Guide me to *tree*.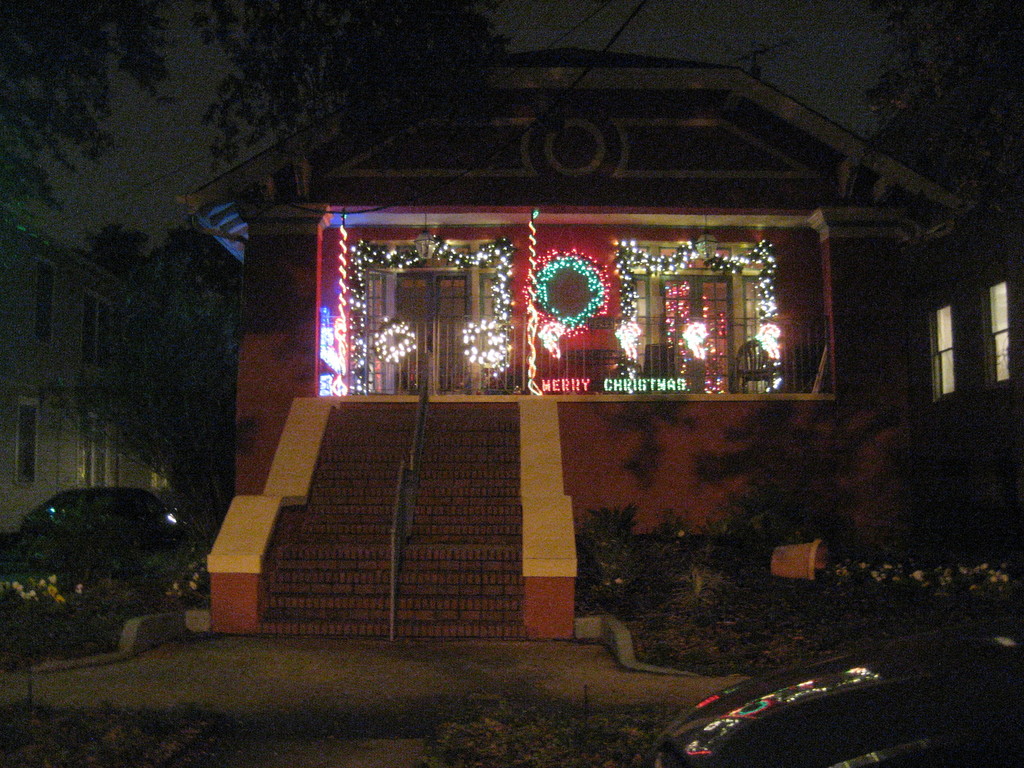
Guidance: [x1=195, y1=0, x2=499, y2=163].
